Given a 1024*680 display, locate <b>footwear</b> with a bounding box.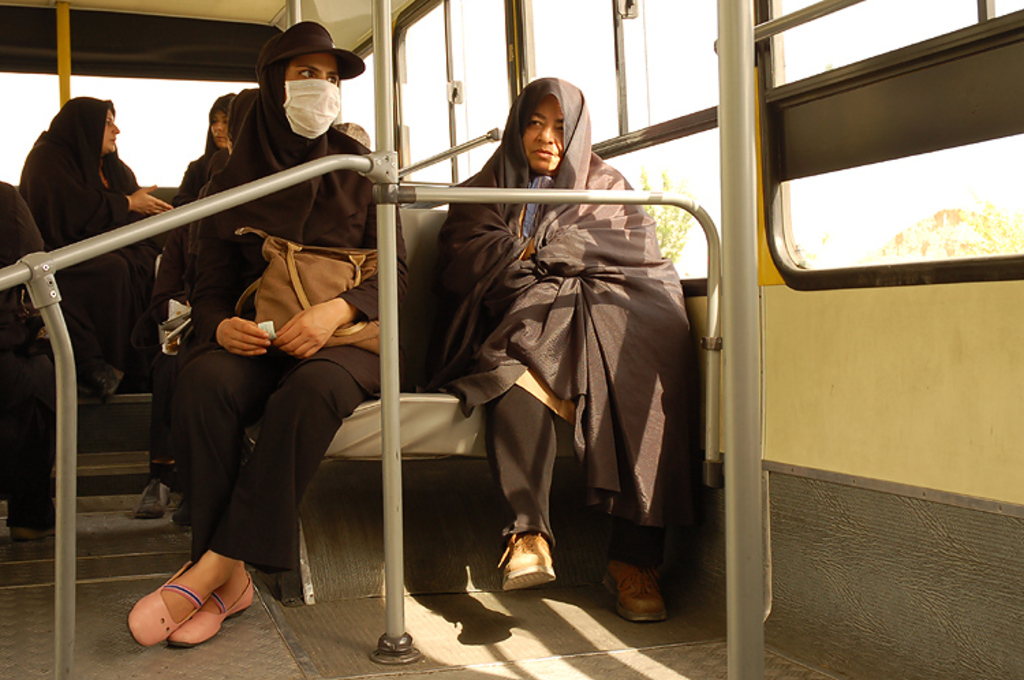
Located: <region>601, 563, 669, 621</region>.
